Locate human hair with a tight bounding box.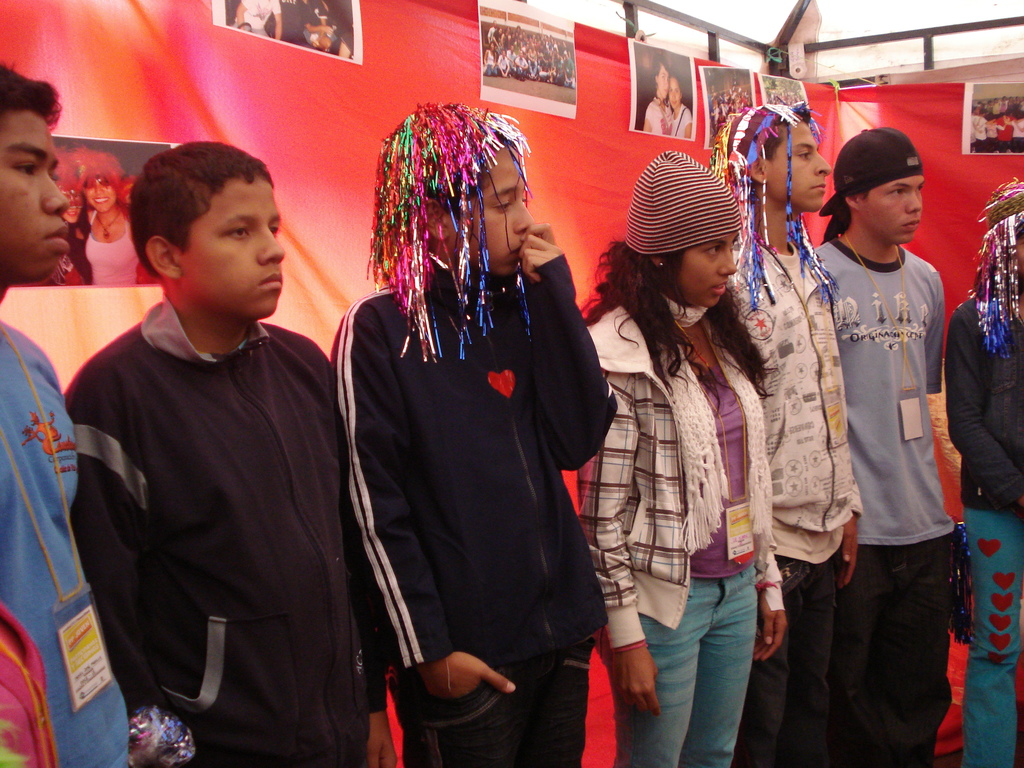
box(422, 111, 515, 223).
